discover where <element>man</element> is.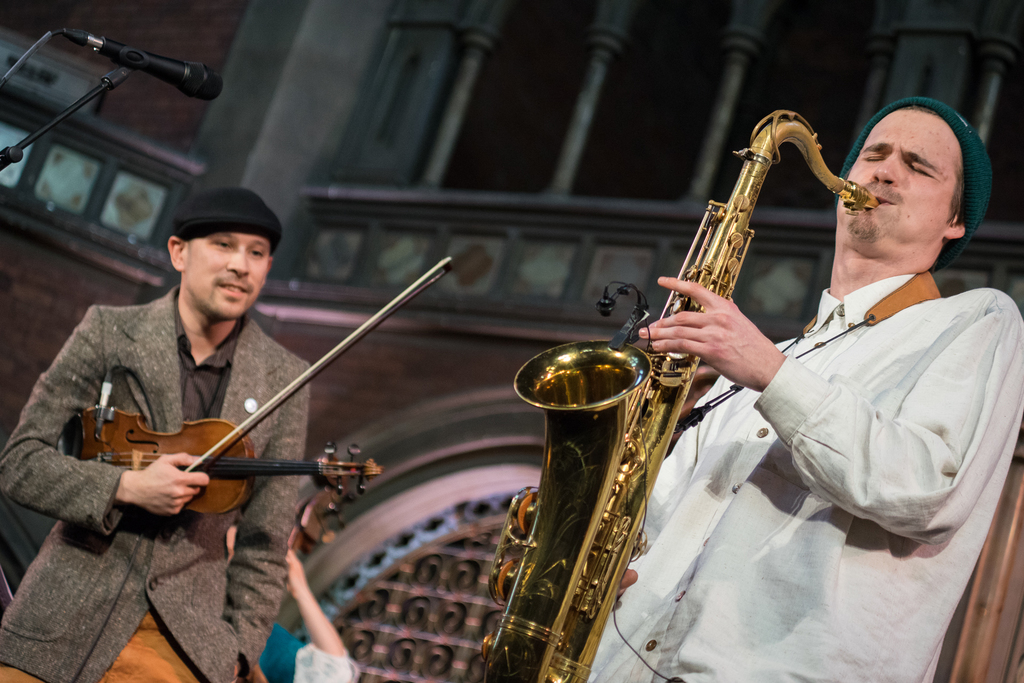
Discovered at (582,94,1023,682).
